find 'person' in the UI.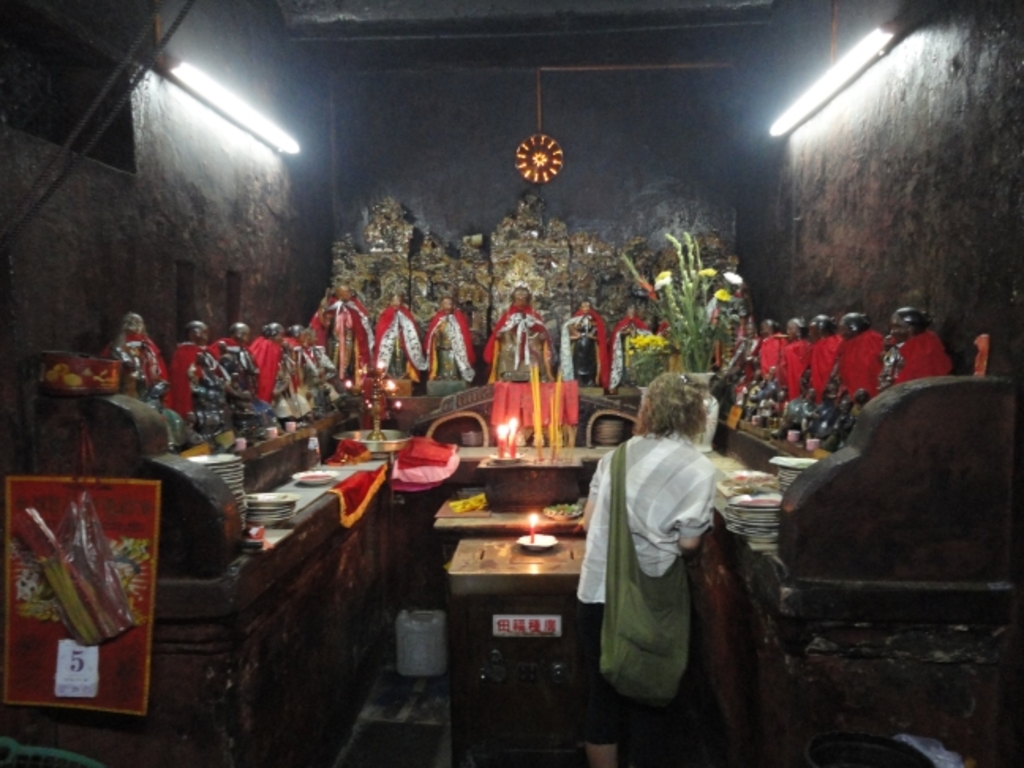
UI element at (left=220, top=322, right=262, bottom=417).
